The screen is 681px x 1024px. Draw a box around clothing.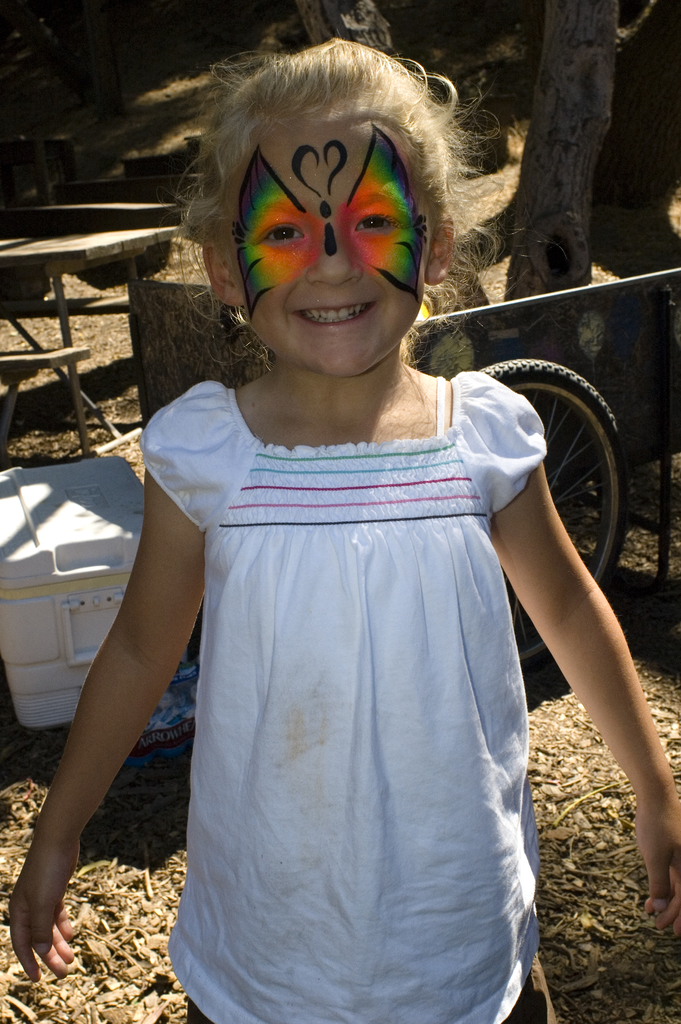
select_region(134, 294, 588, 954).
